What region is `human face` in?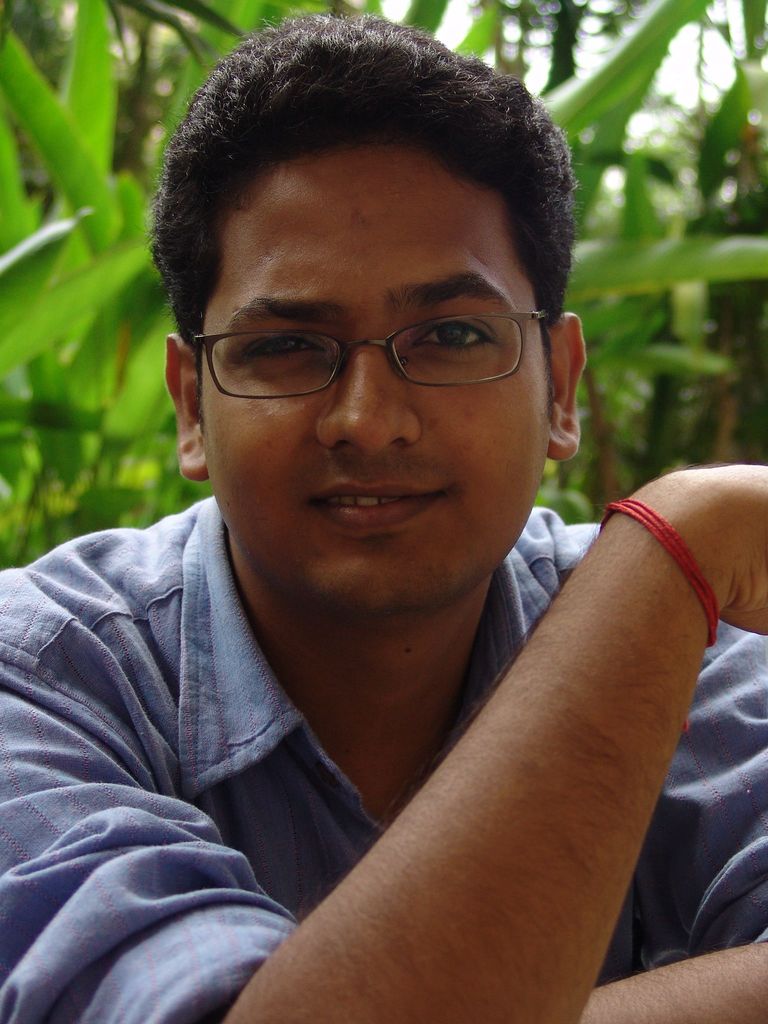
(x1=197, y1=136, x2=554, y2=623).
